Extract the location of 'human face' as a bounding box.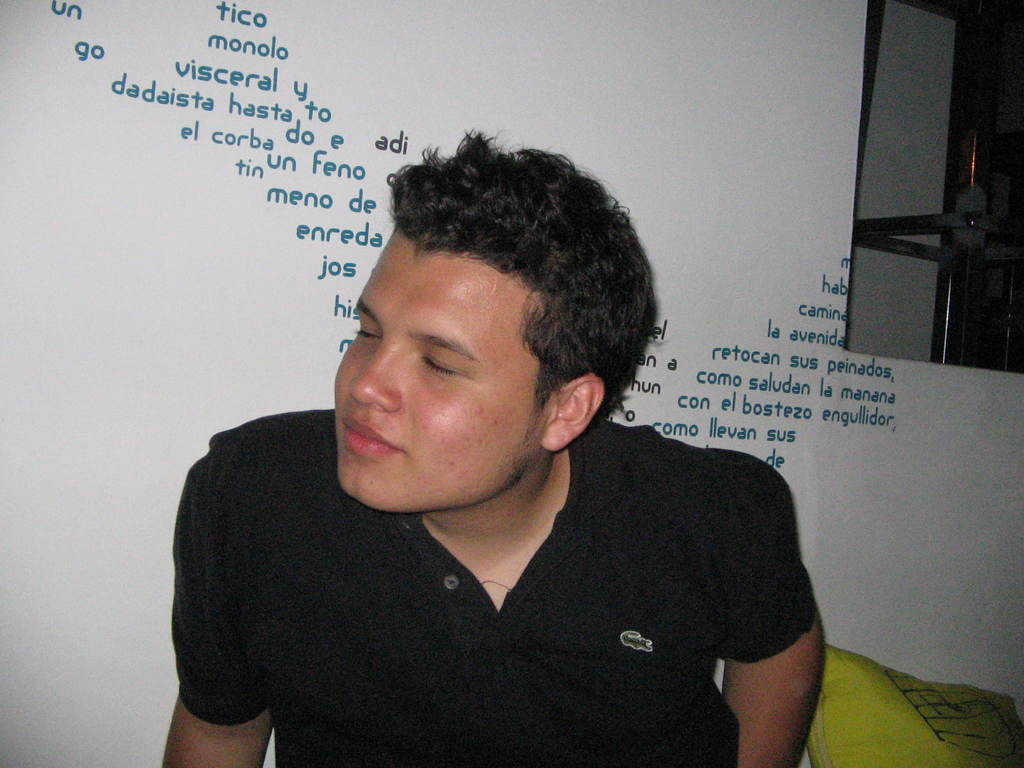
<bbox>333, 230, 551, 511</bbox>.
